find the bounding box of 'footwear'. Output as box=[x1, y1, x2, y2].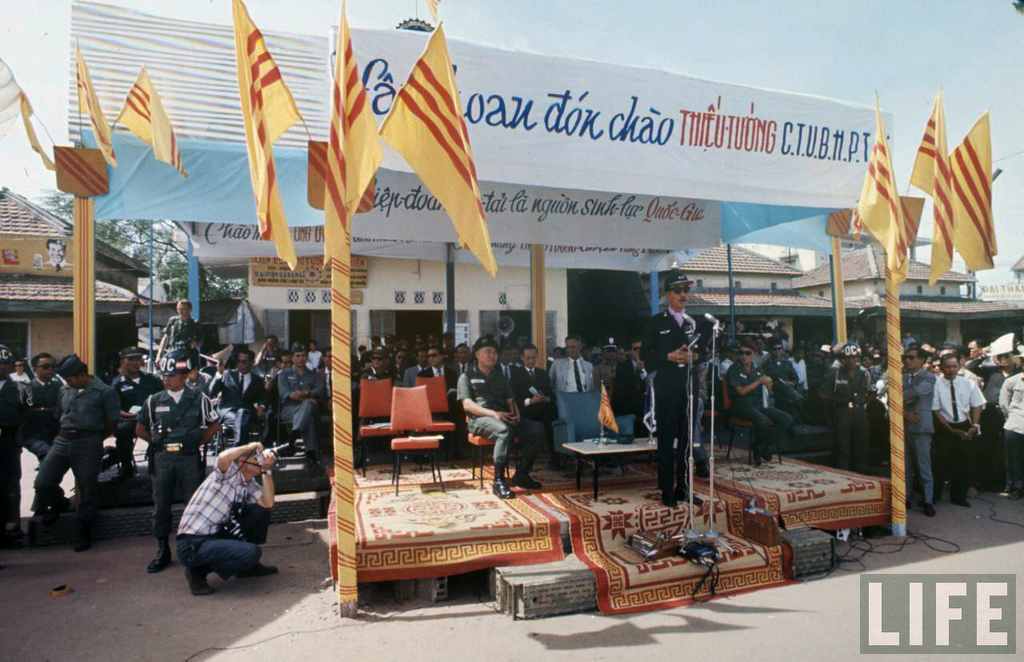
box=[78, 517, 103, 554].
